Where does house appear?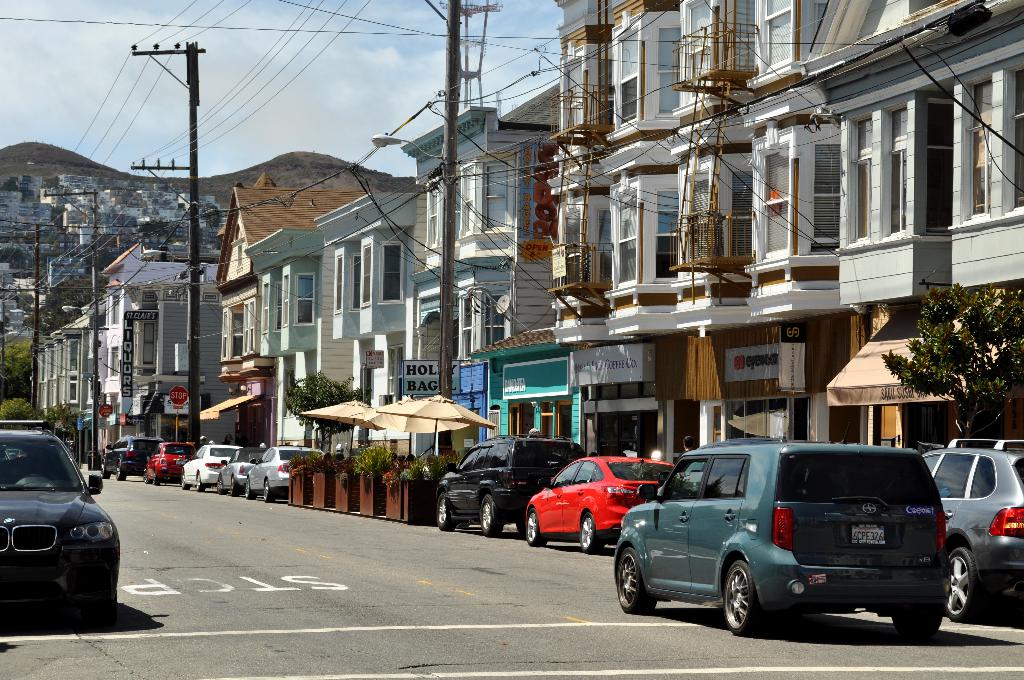
Appears at 108,234,211,451.
